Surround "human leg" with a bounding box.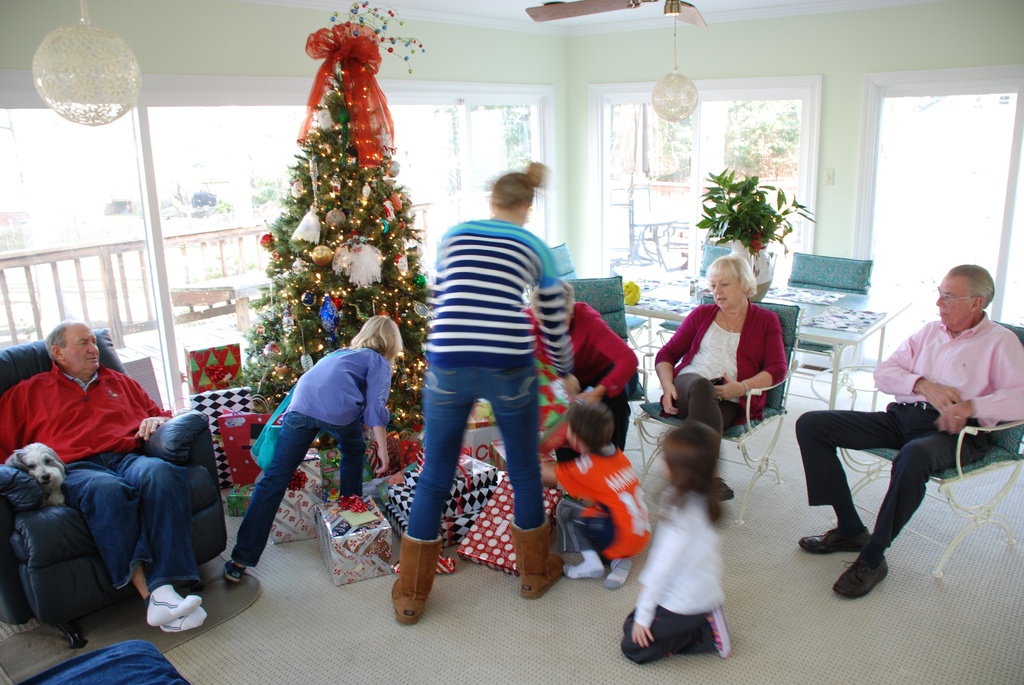
select_region(330, 421, 359, 504).
